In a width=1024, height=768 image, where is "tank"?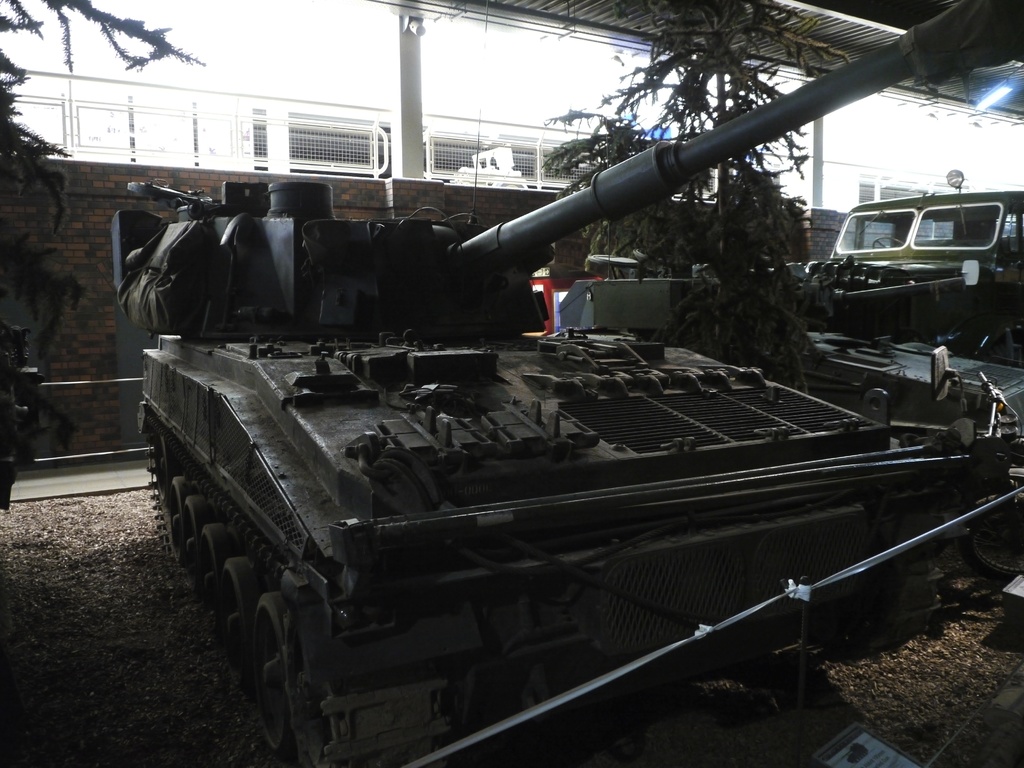
x1=111, y1=0, x2=1023, y2=767.
